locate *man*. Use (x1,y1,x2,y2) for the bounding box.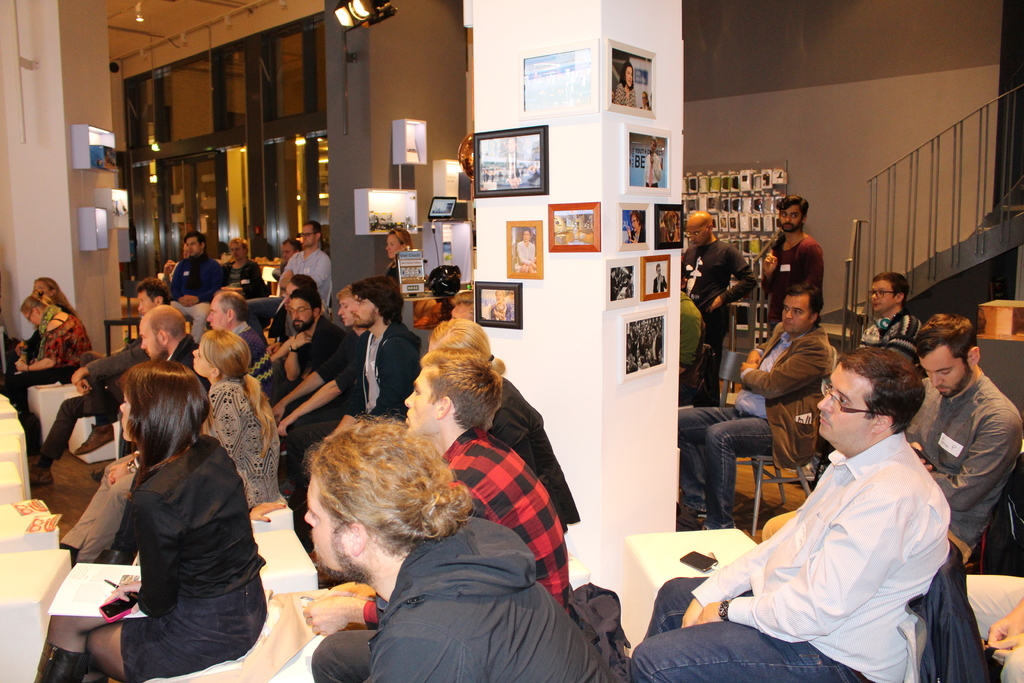
(757,194,823,336).
